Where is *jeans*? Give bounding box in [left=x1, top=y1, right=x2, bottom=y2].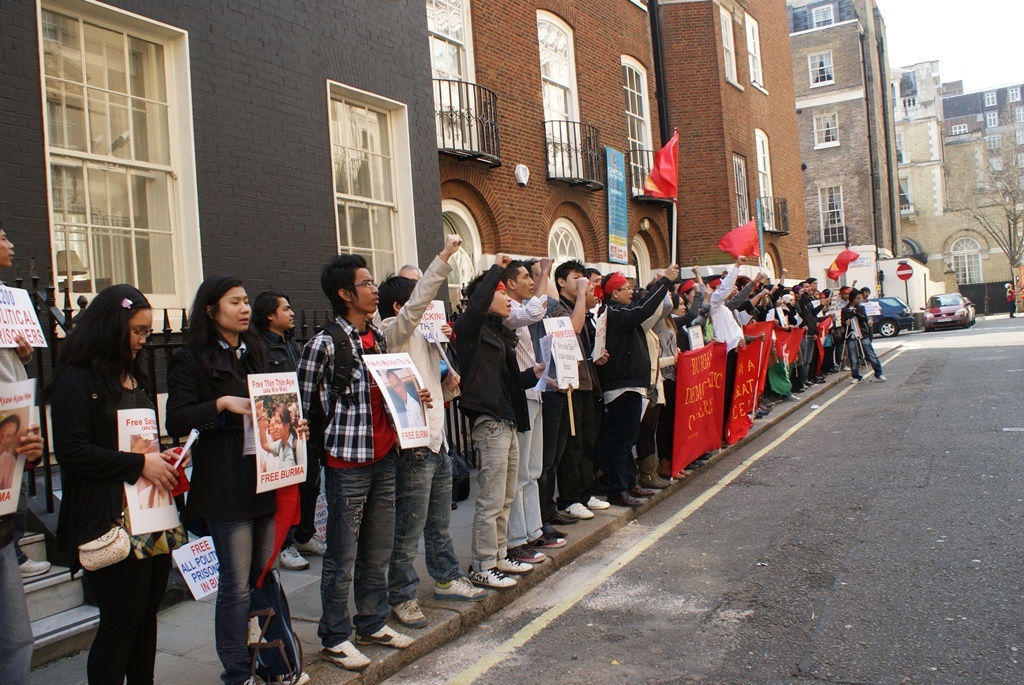
[left=394, top=448, right=462, bottom=581].
